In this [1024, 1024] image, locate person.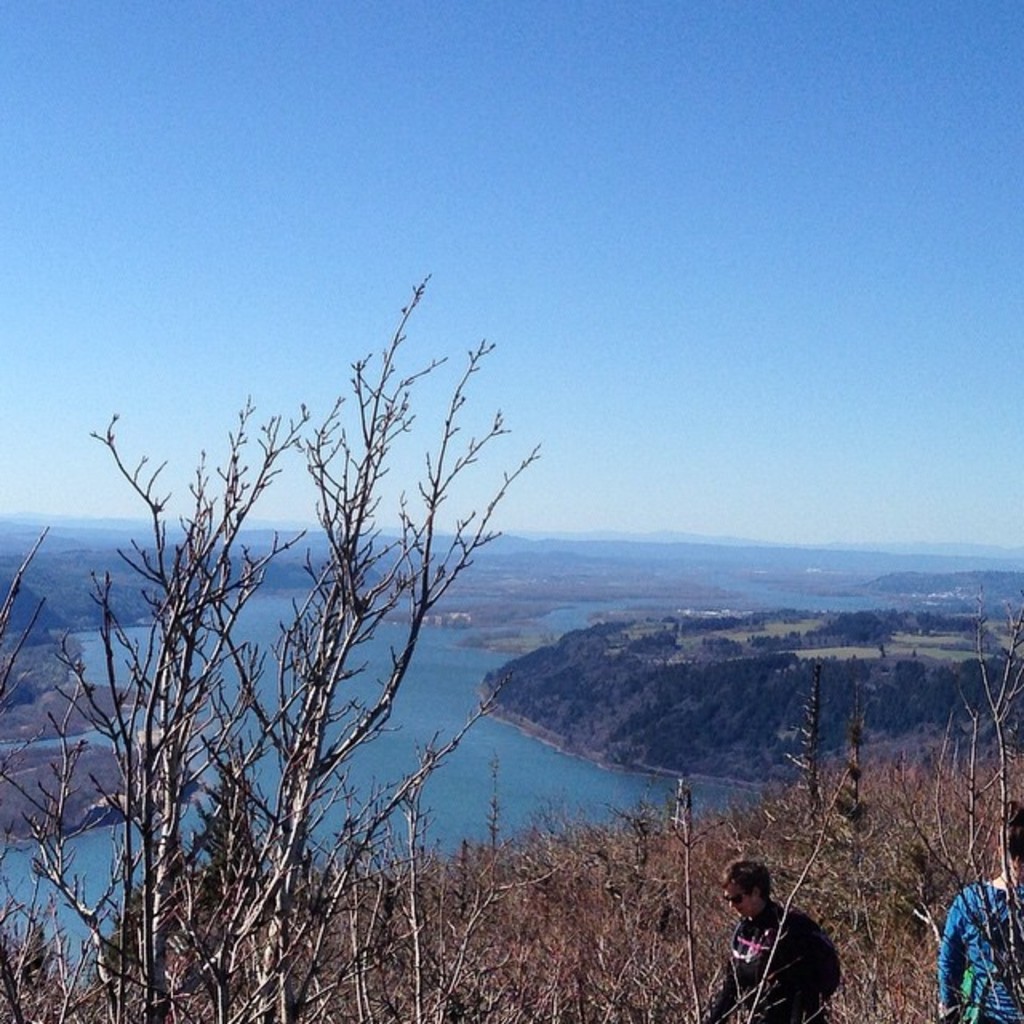
Bounding box: <bbox>926, 794, 1022, 1018</bbox>.
